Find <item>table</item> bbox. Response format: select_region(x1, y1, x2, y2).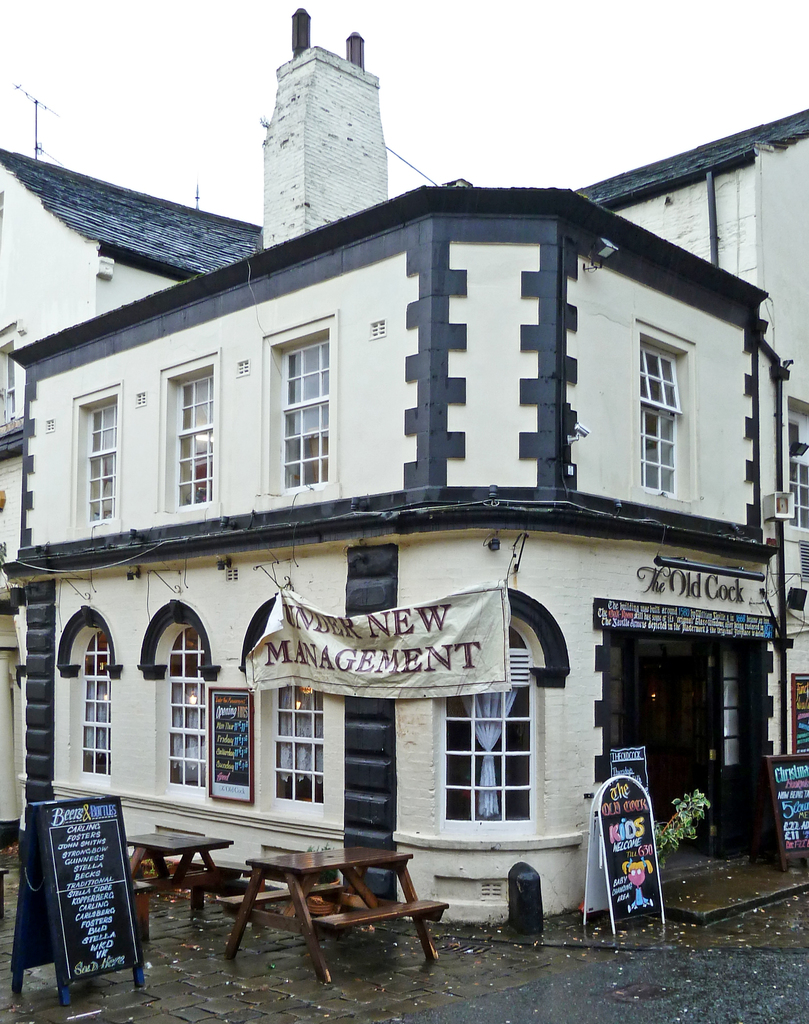
select_region(231, 862, 456, 969).
